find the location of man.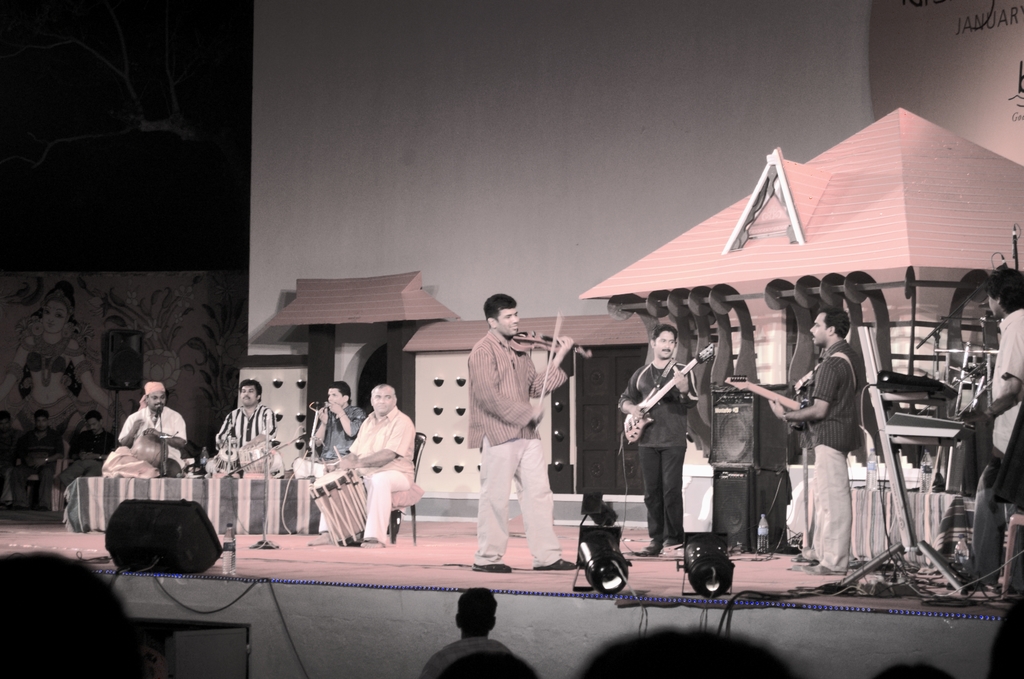
Location: [294,377,364,474].
